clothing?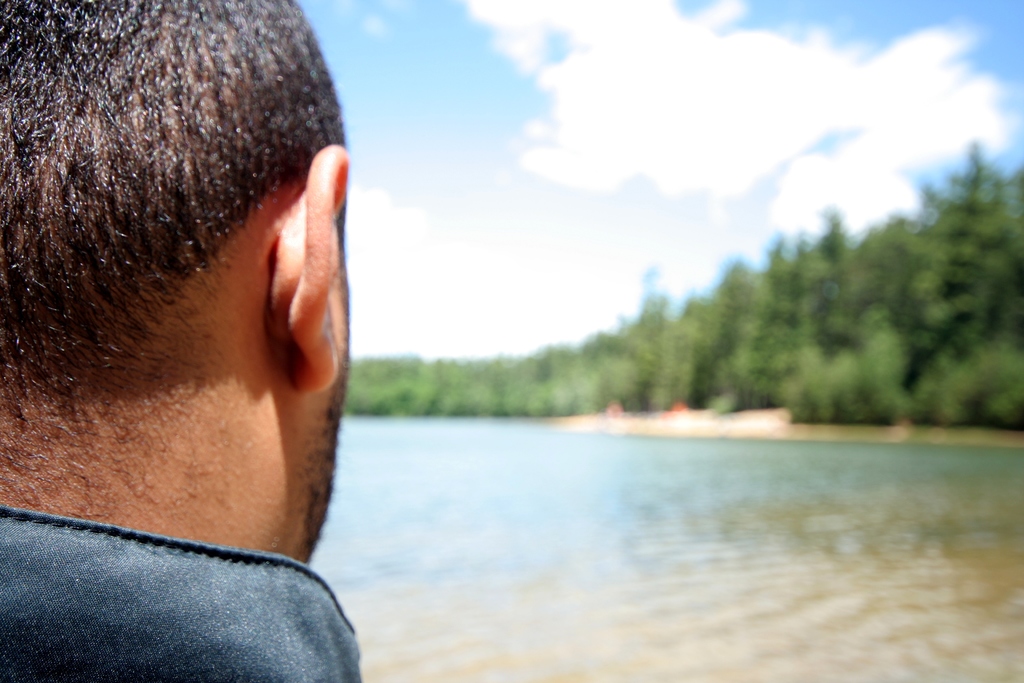
(left=0, top=502, right=363, bottom=682)
